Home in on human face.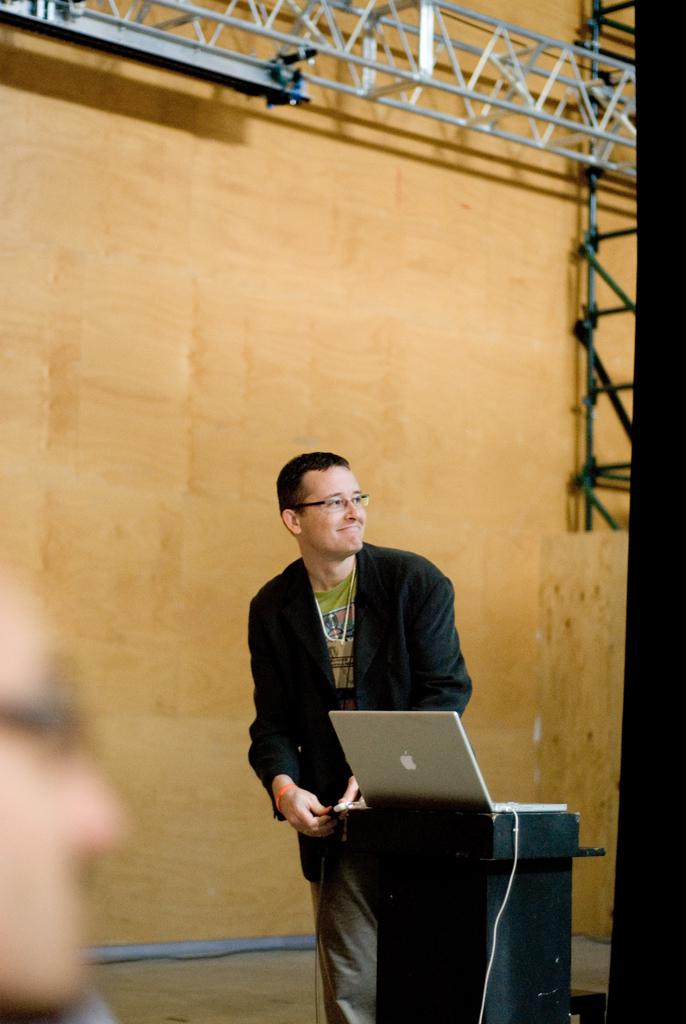
Homed in at detection(303, 466, 364, 561).
